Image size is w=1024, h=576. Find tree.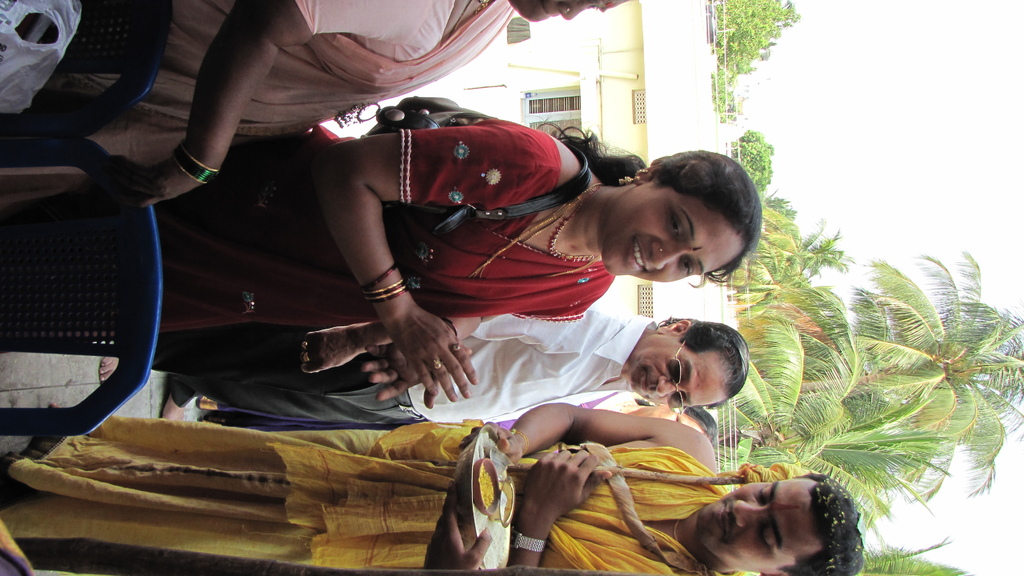
select_region(711, 251, 1023, 532).
